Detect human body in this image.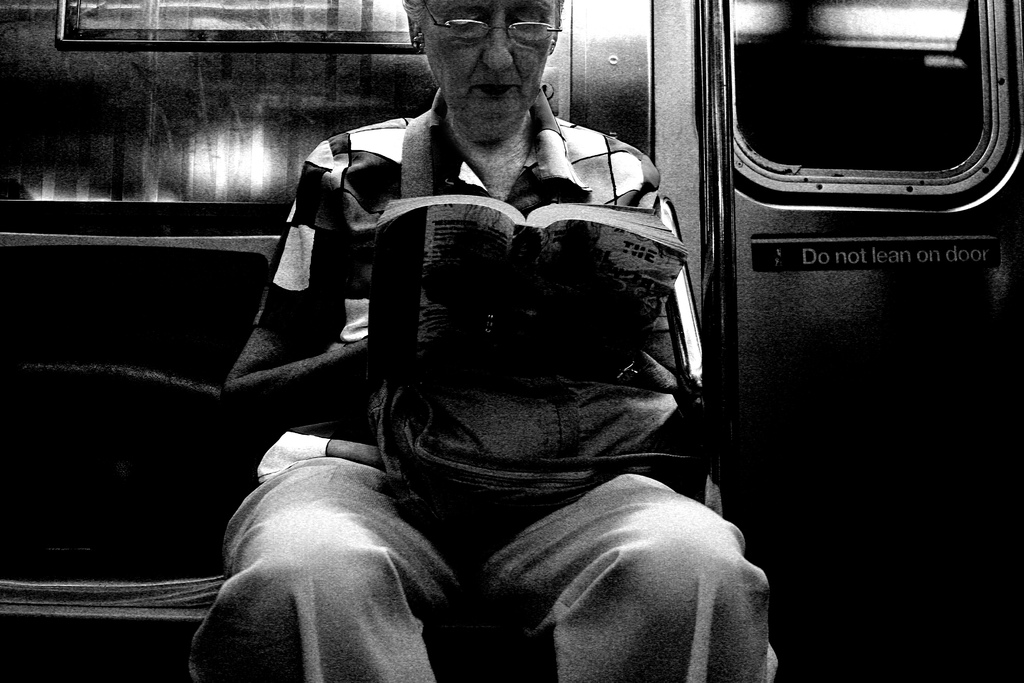
Detection: [191,0,785,682].
